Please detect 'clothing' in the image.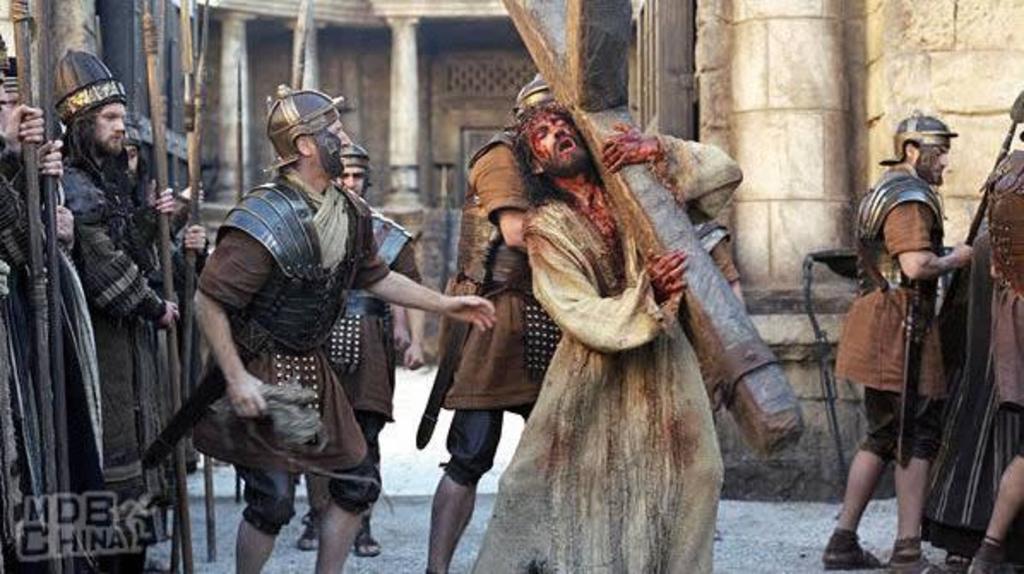
left=978, top=139, right=1022, bottom=401.
